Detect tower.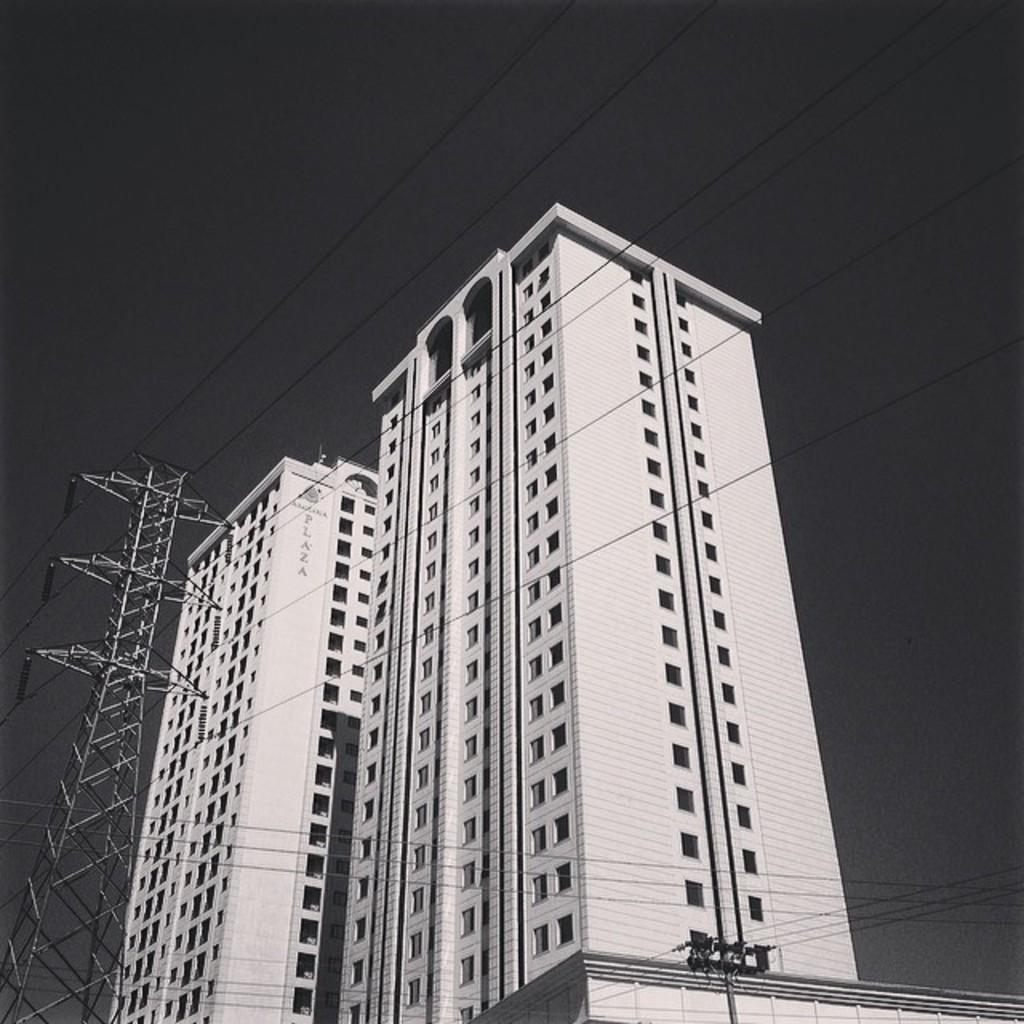
Detected at bbox=[352, 202, 864, 1022].
